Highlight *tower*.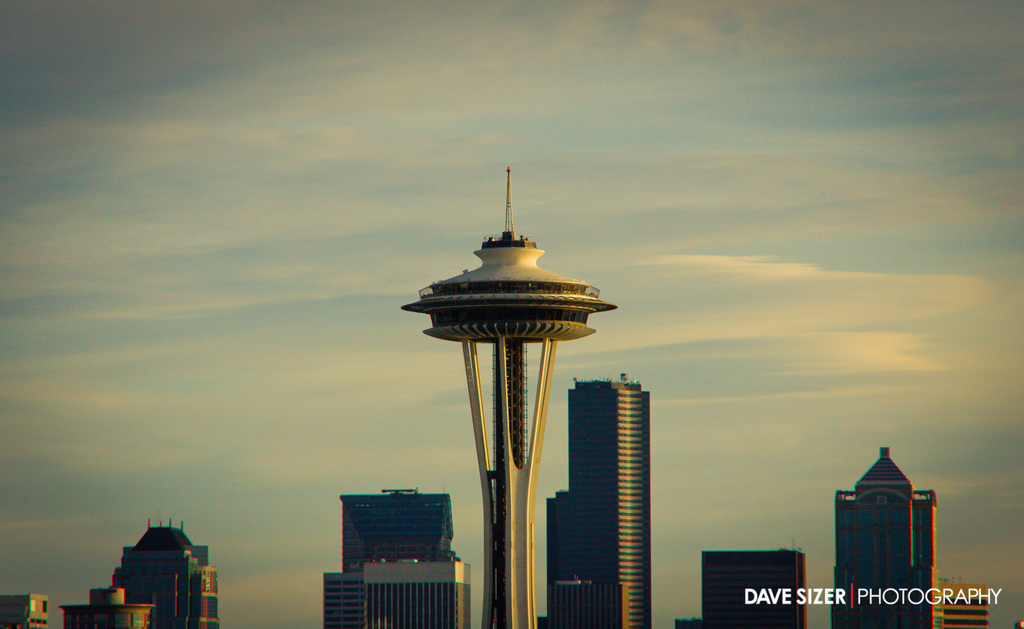
Highlighted region: box(110, 524, 216, 625).
